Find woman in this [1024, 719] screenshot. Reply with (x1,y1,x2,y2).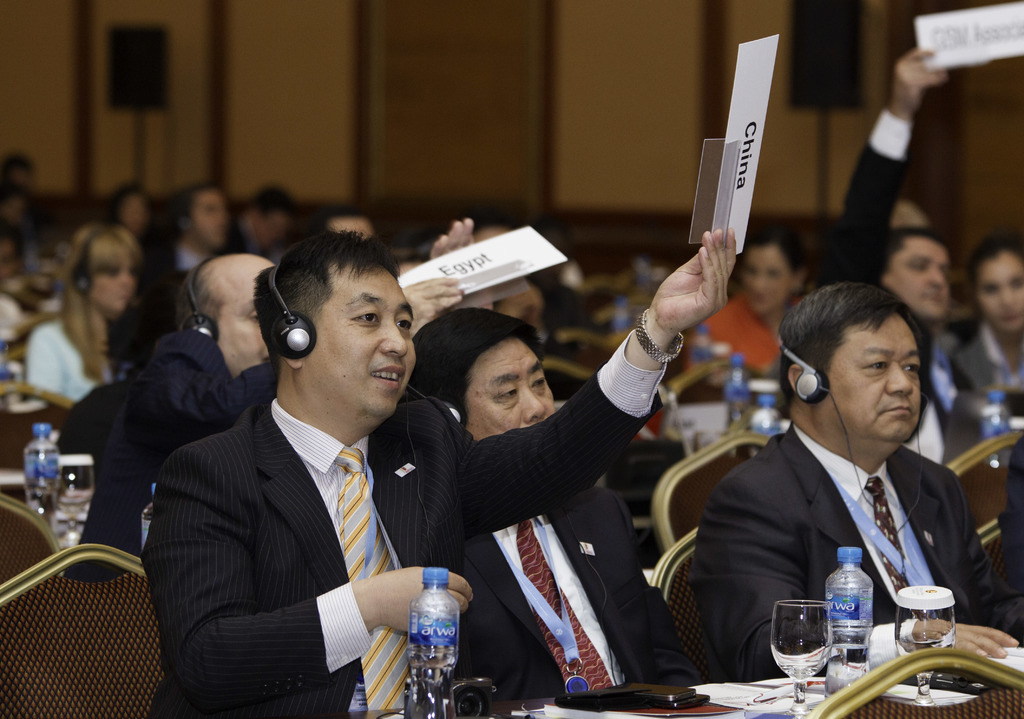
(698,234,806,376).
